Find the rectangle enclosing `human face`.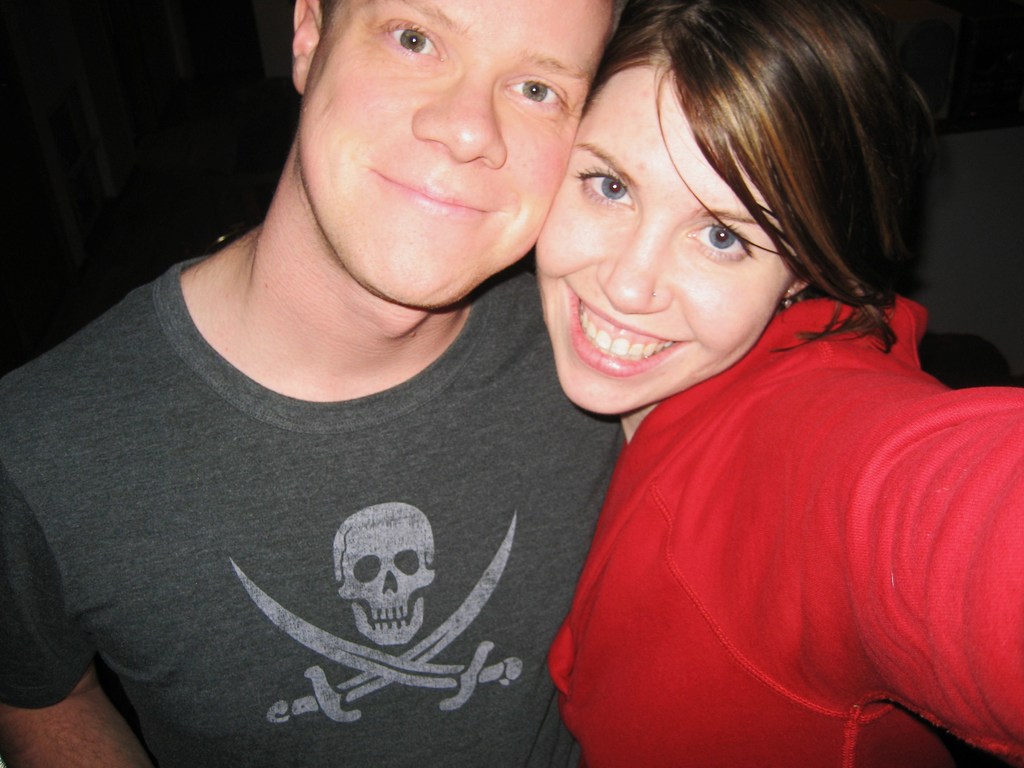
left=534, top=66, right=789, bottom=418.
